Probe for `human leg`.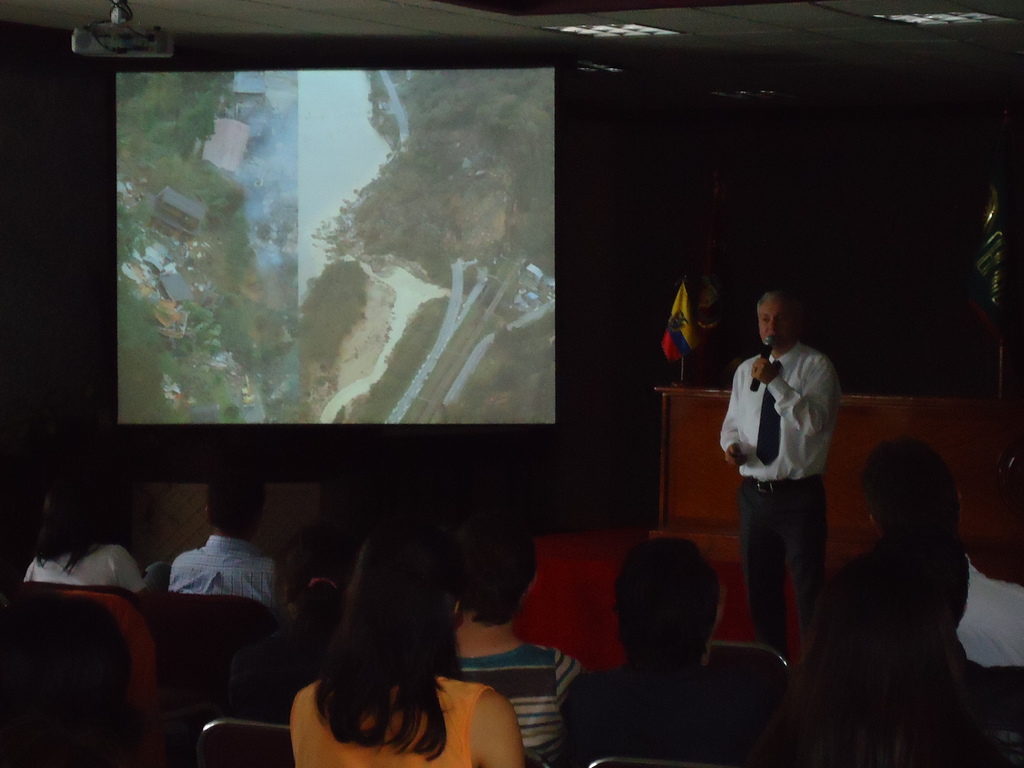
Probe result: {"left": 789, "top": 484, "right": 826, "bottom": 640}.
